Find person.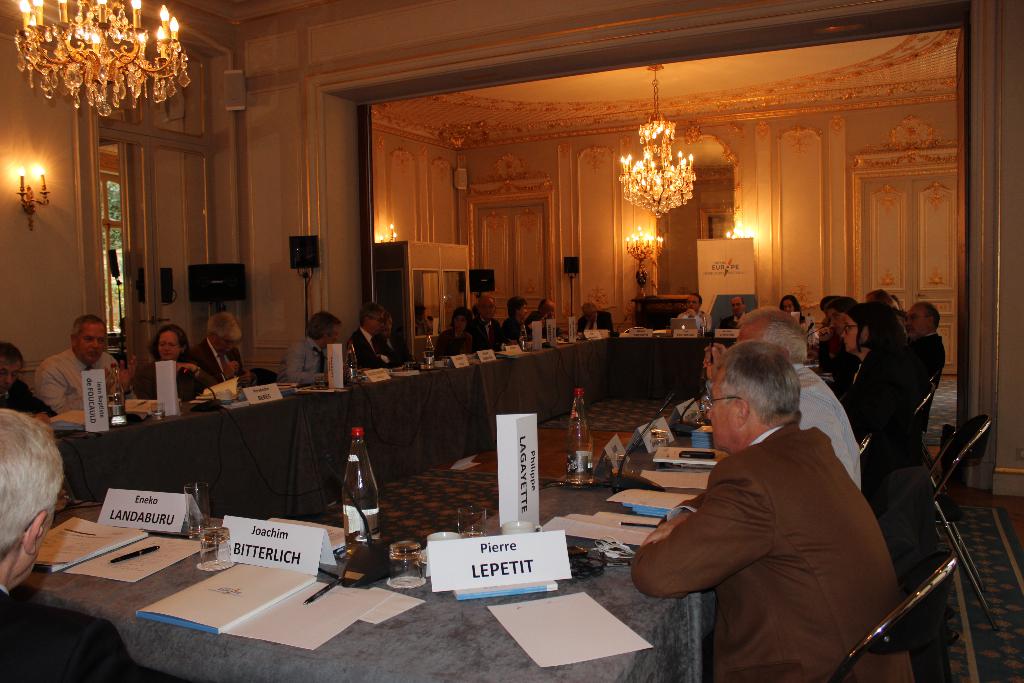
x1=189, y1=313, x2=253, y2=388.
